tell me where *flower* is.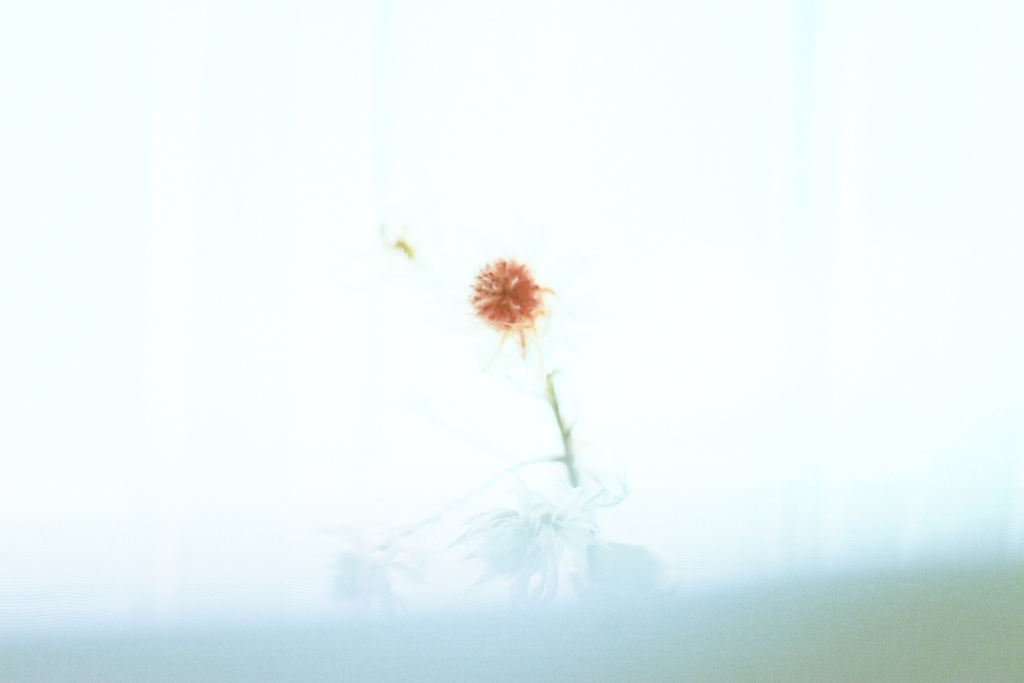
*flower* is at Rect(451, 248, 565, 348).
